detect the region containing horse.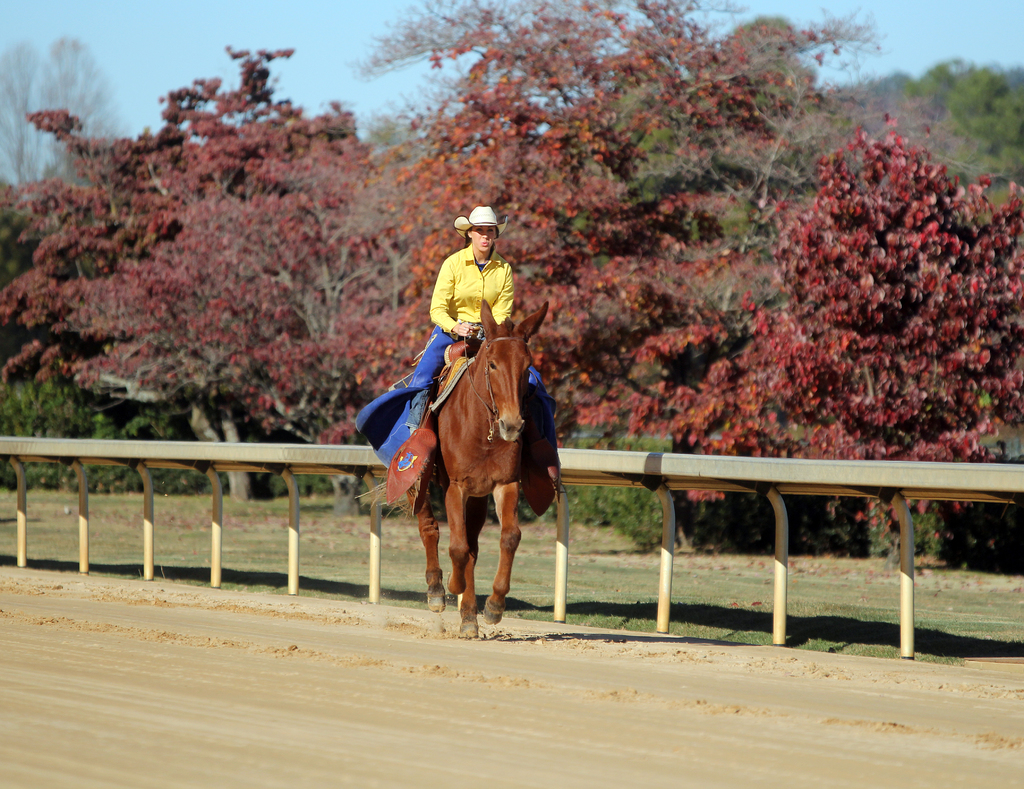
<box>368,305,562,622</box>.
